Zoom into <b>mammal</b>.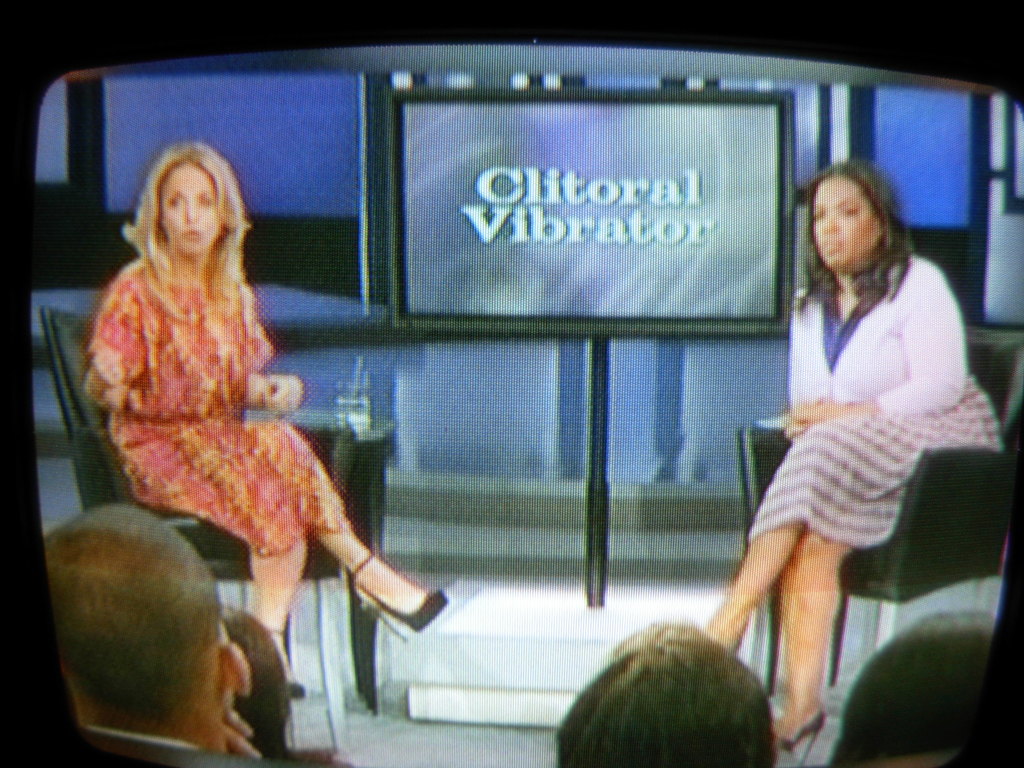
Zoom target: [left=547, top=618, right=783, bottom=767].
